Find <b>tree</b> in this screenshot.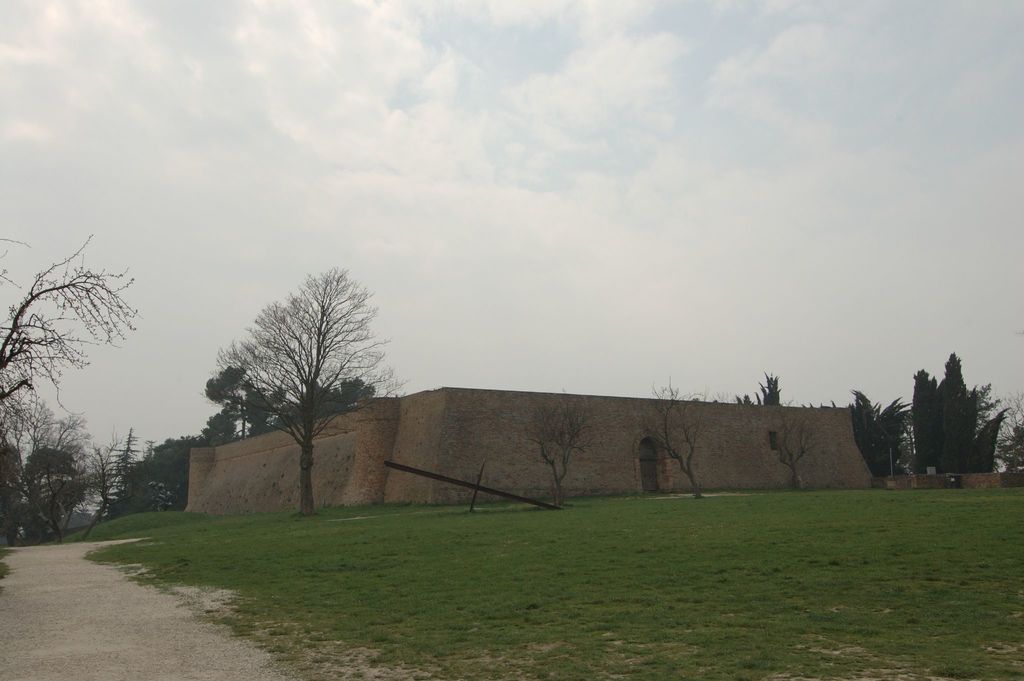
The bounding box for <b>tree</b> is {"left": 633, "top": 377, "right": 712, "bottom": 504}.
